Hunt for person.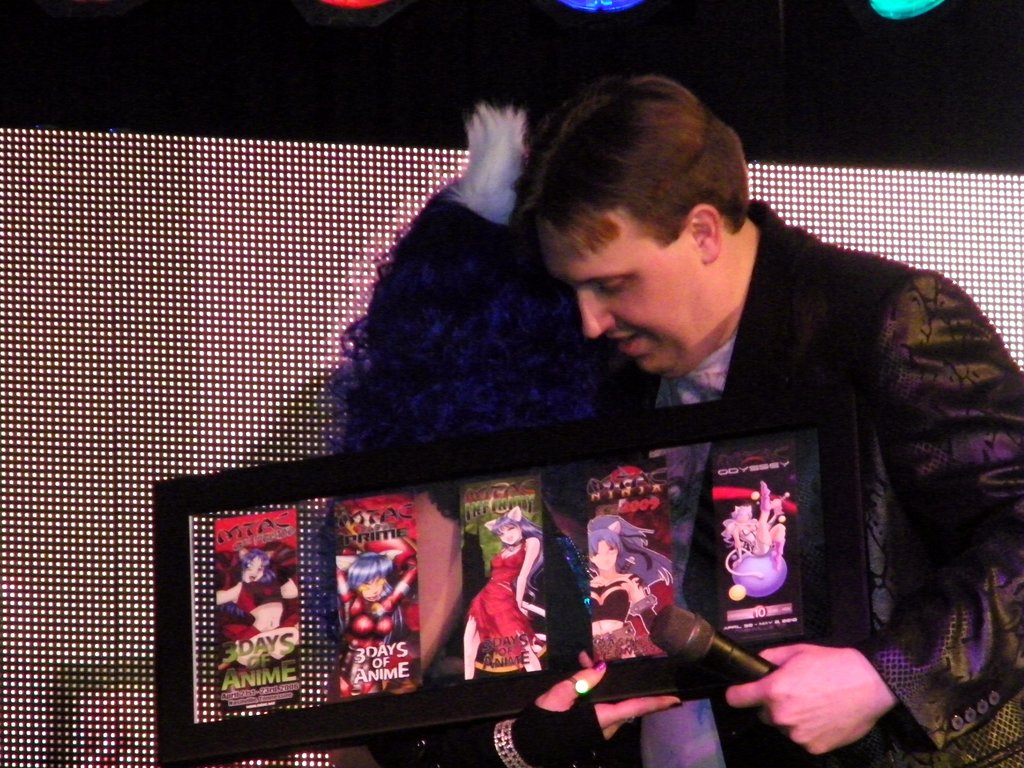
Hunted down at 726 484 795 575.
